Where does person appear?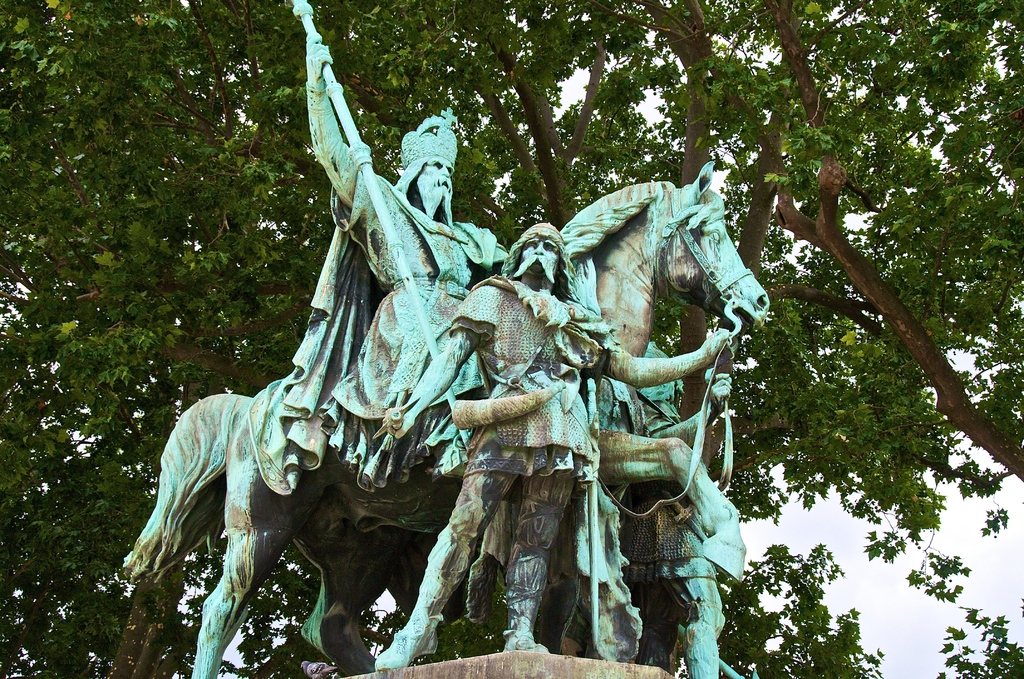
Appears at 422 162 744 667.
